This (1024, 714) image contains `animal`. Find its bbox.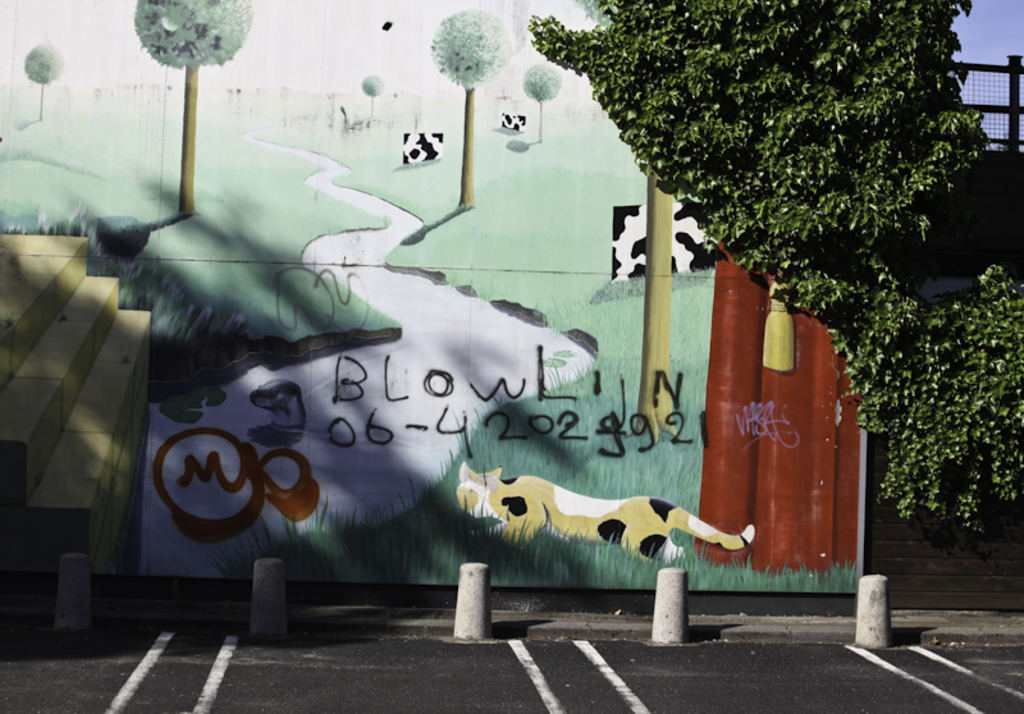
(x1=454, y1=461, x2=756, y2=566).
